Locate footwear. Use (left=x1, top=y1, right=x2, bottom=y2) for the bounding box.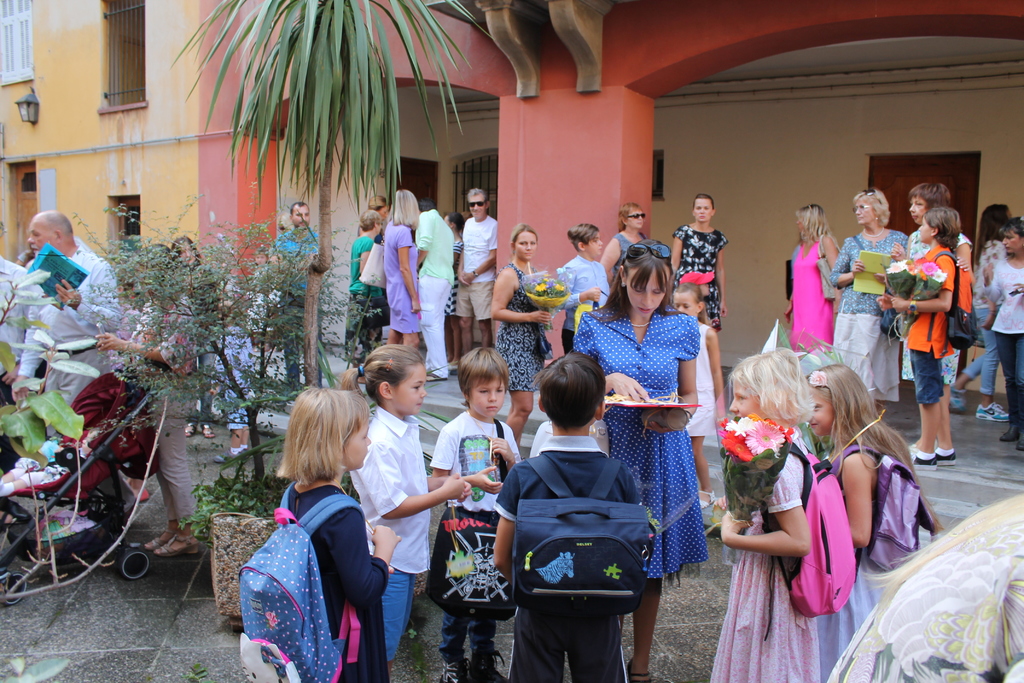
(left=468, top=645, right=507, bottom=682).
